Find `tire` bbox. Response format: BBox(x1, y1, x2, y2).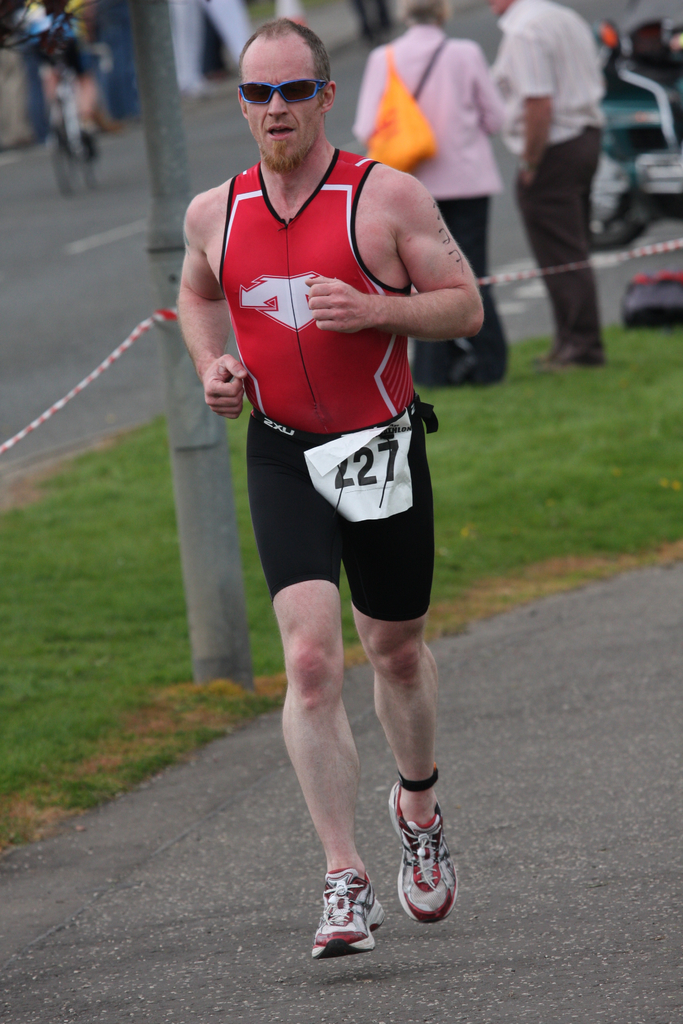
BBox(49, 127, 76, 193).
